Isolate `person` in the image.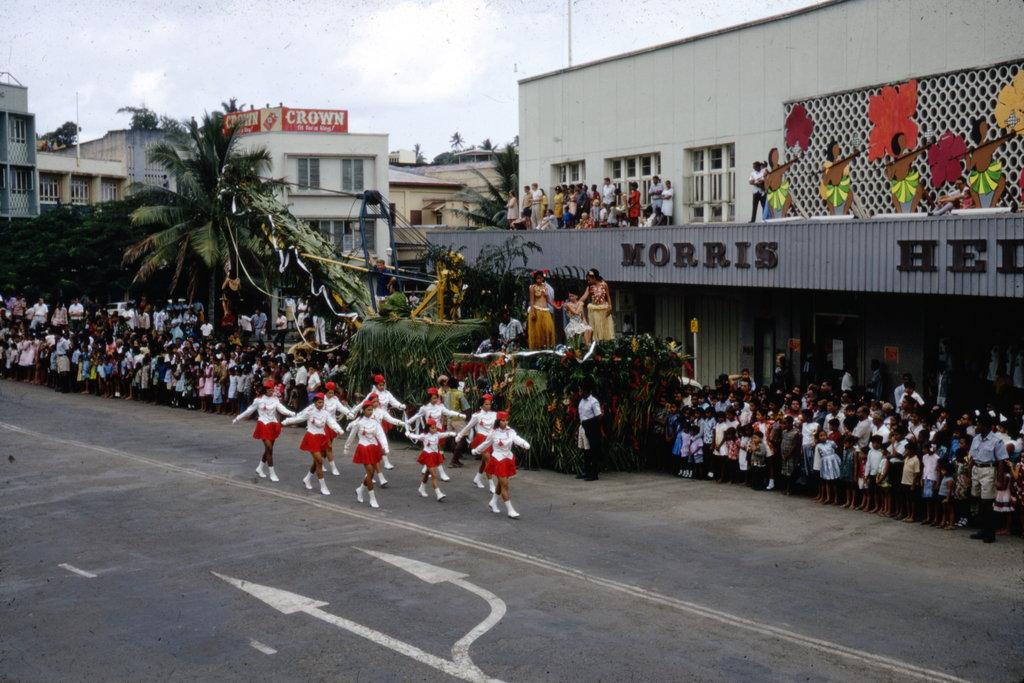
Isolated region: (464,408,520,522).
